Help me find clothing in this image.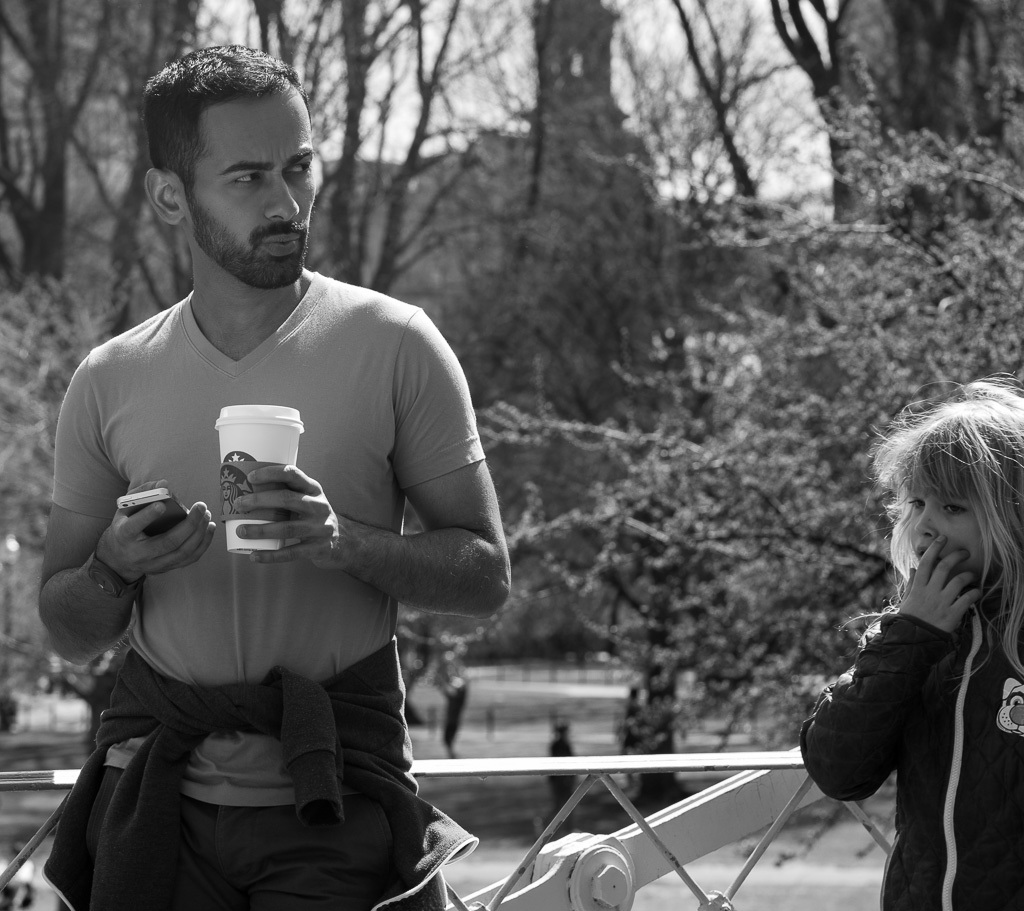
Found it: l=792, t=575, r=1023, b=910.
